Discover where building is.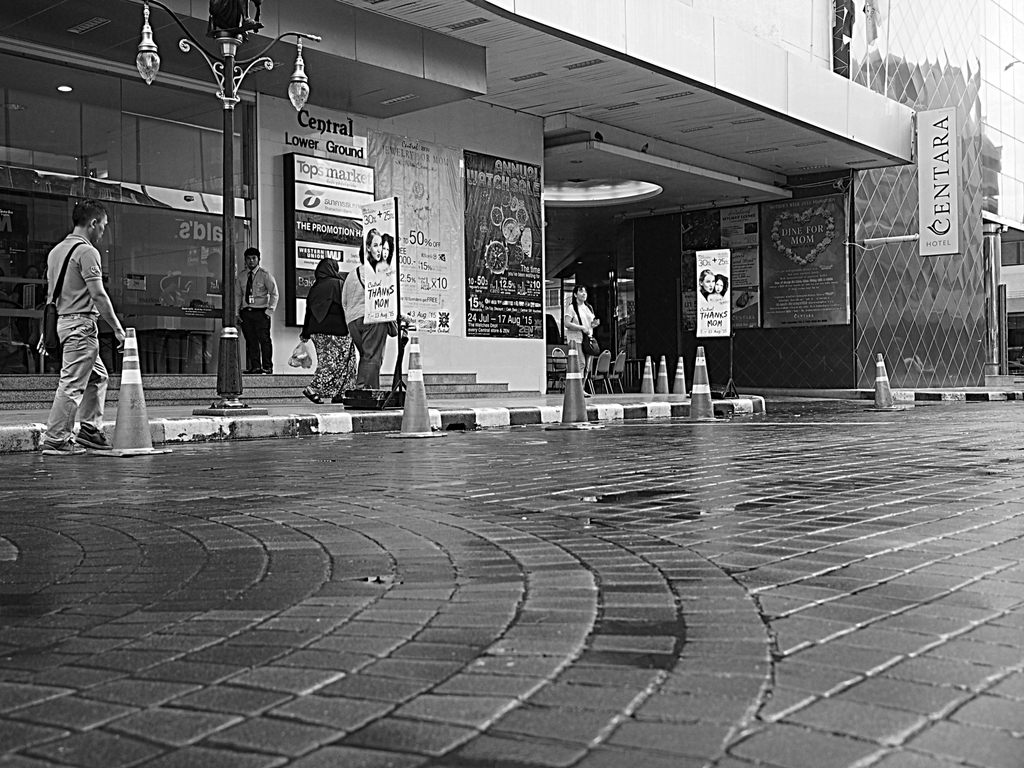
Discovered at select_region(335, 0, 918, 399).
